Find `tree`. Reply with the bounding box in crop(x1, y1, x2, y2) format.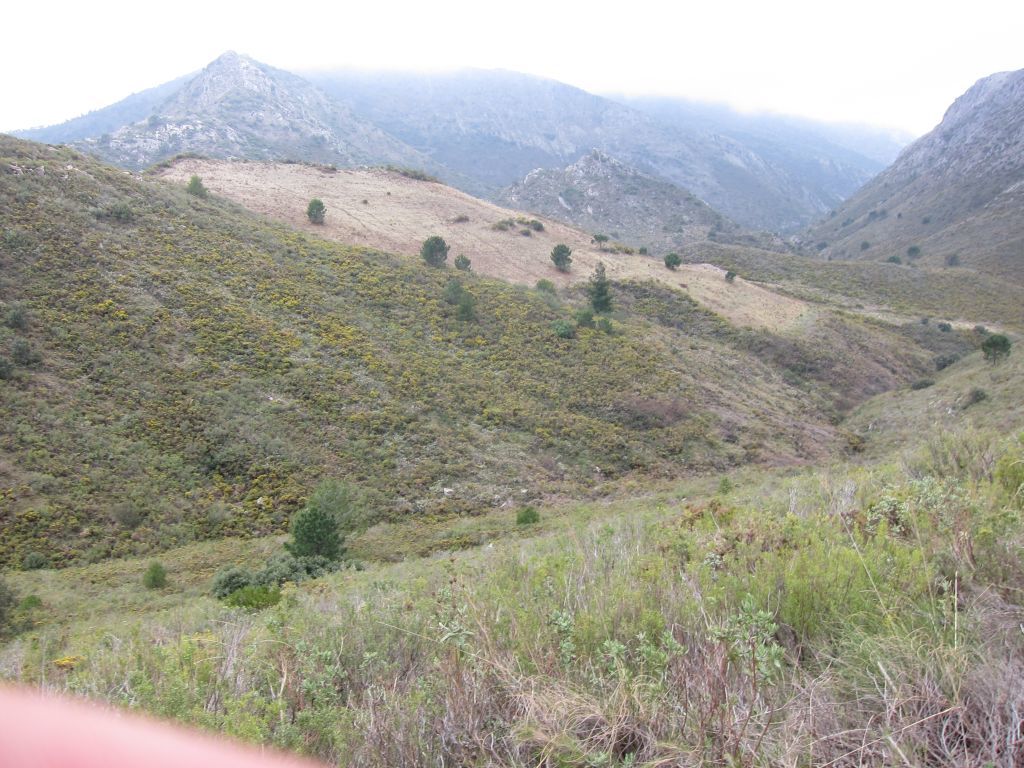
crop(539, 240, 578, 268).
